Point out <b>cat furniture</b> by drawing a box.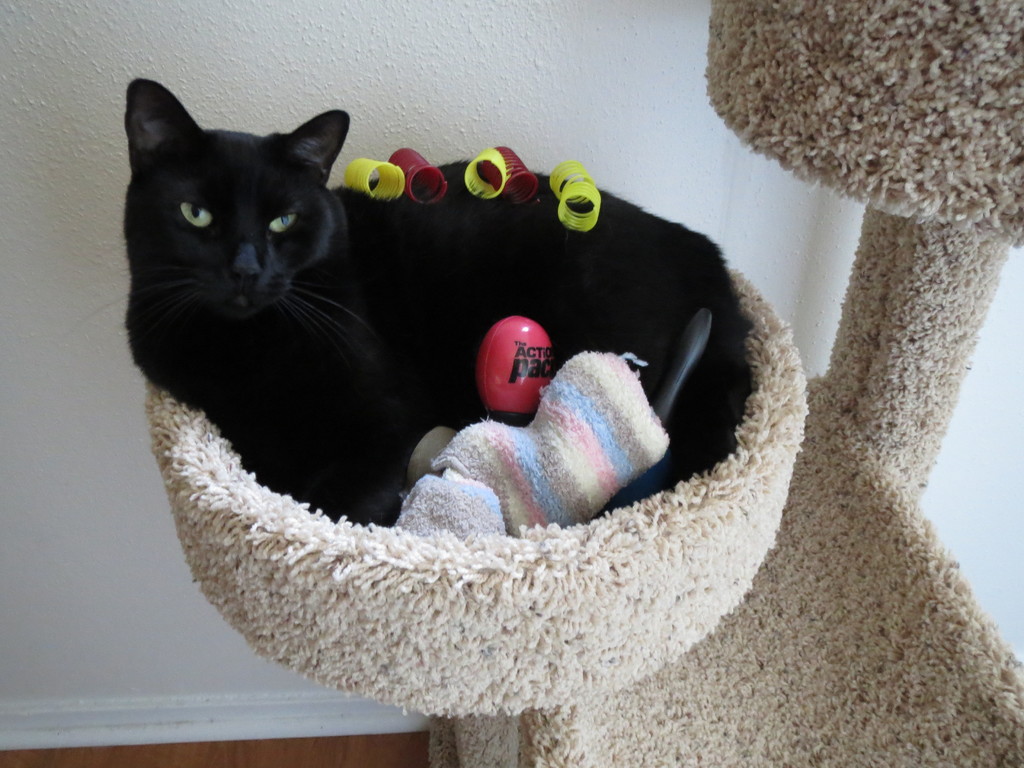
147,0,1023,767.
